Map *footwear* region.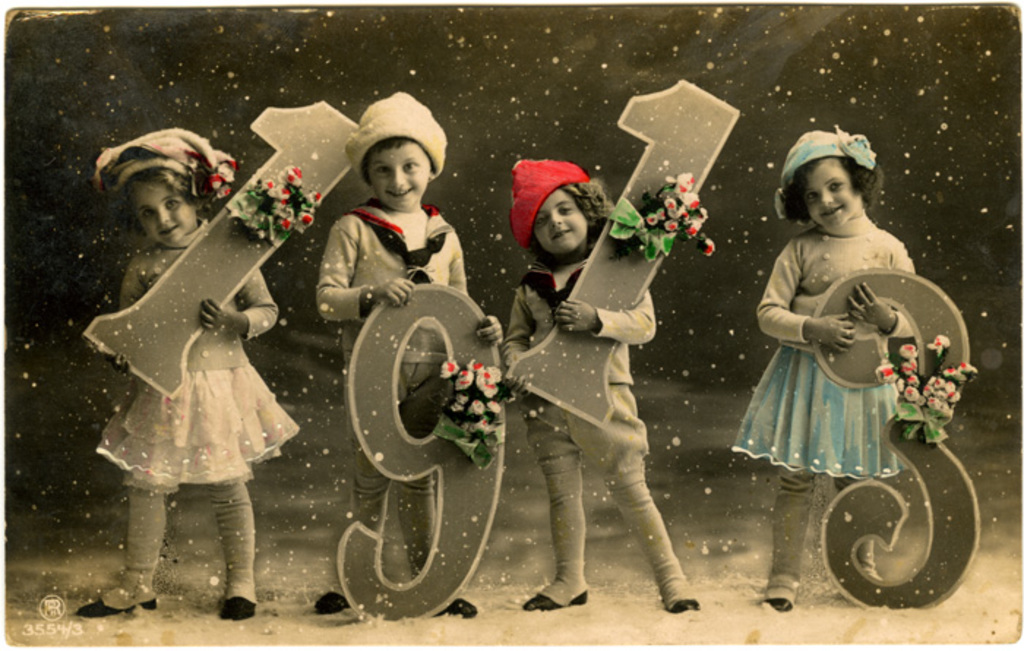
Mapped to select_region(313, 590, 353, 617).
